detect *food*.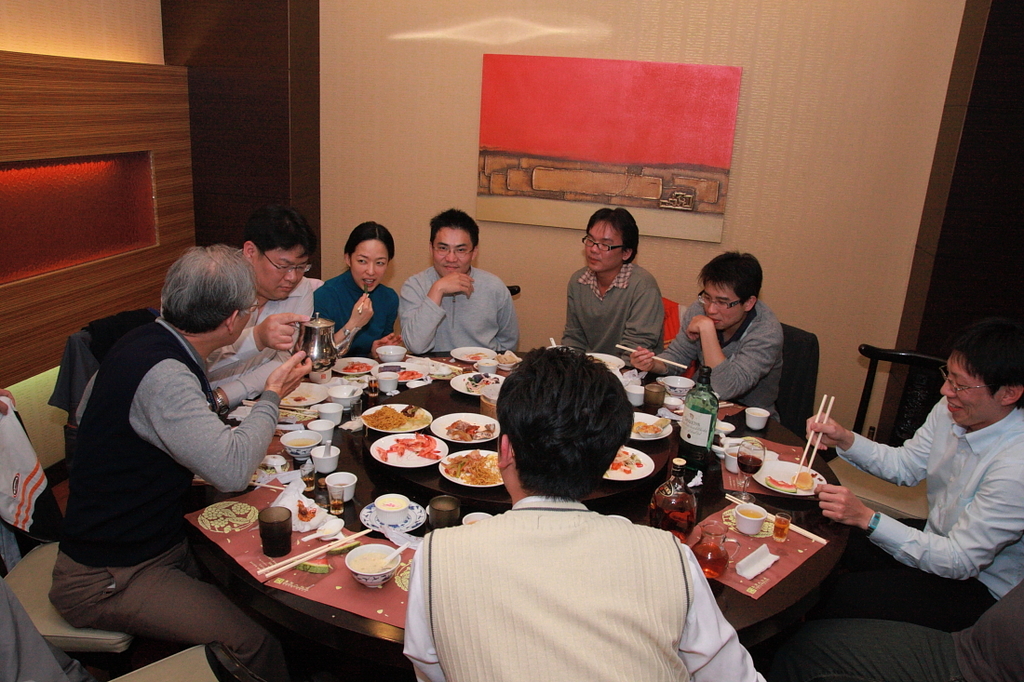
Detected at 606/447/643/475.
